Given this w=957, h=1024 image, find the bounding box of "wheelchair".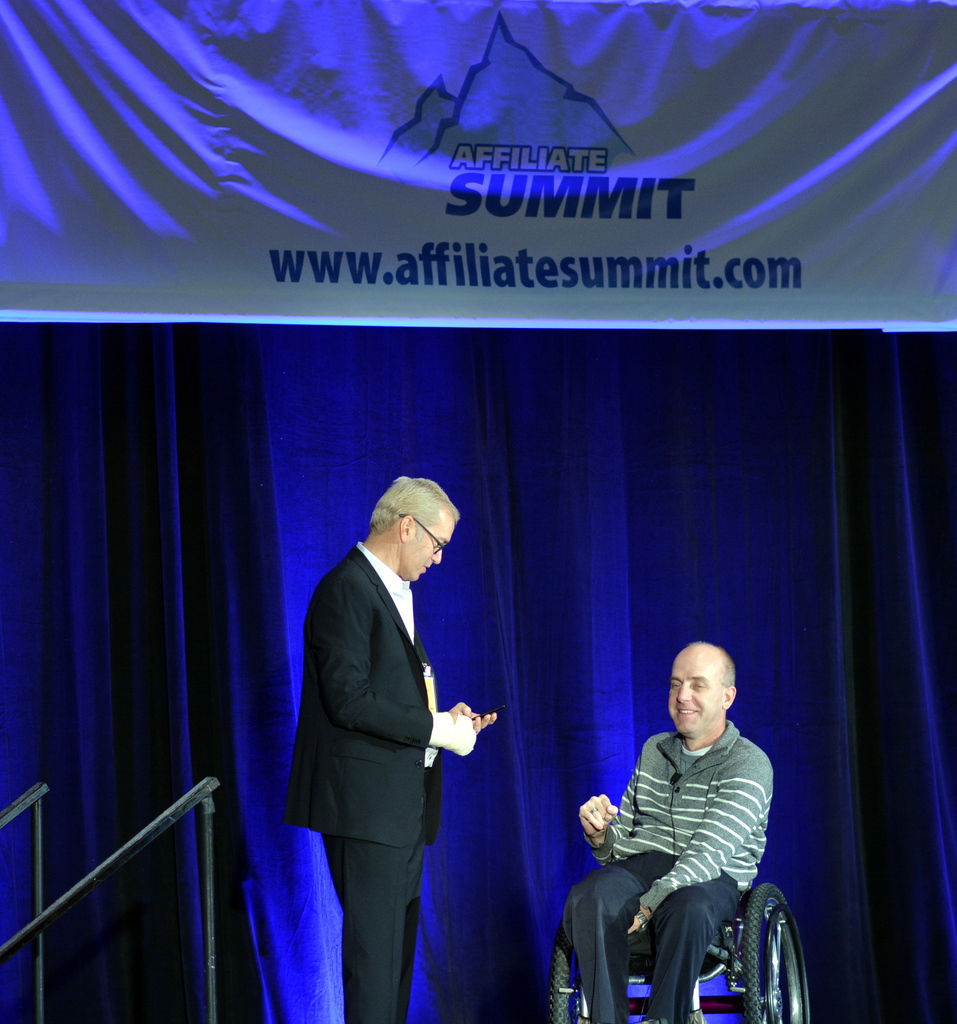
[554, 769, 819, 1019].
